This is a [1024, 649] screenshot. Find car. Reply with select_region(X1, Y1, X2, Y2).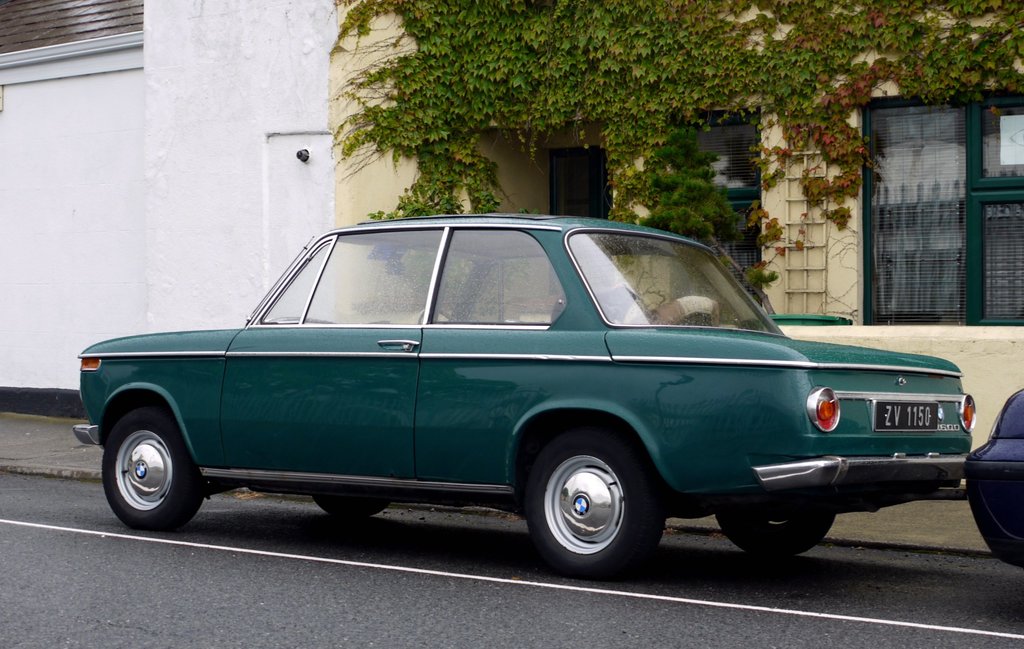
select_region(73, 210, 977, 580).
